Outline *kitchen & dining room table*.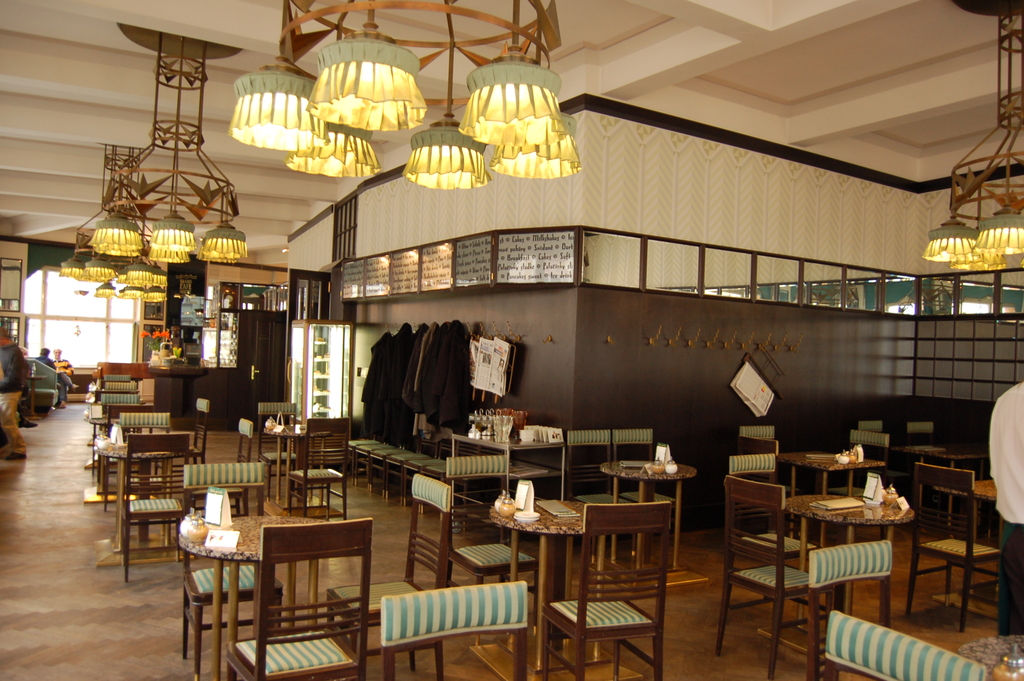
Outline: (176, 459, 451, 680).
